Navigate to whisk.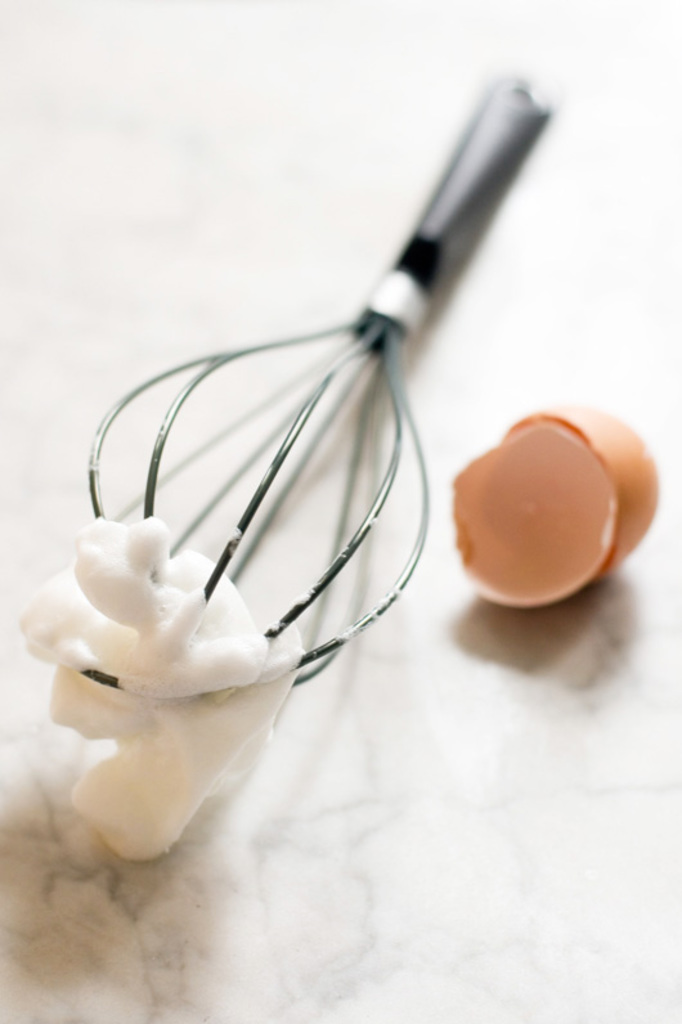
Navigation target: [left=73, top=69, right=556, bottom=720].
